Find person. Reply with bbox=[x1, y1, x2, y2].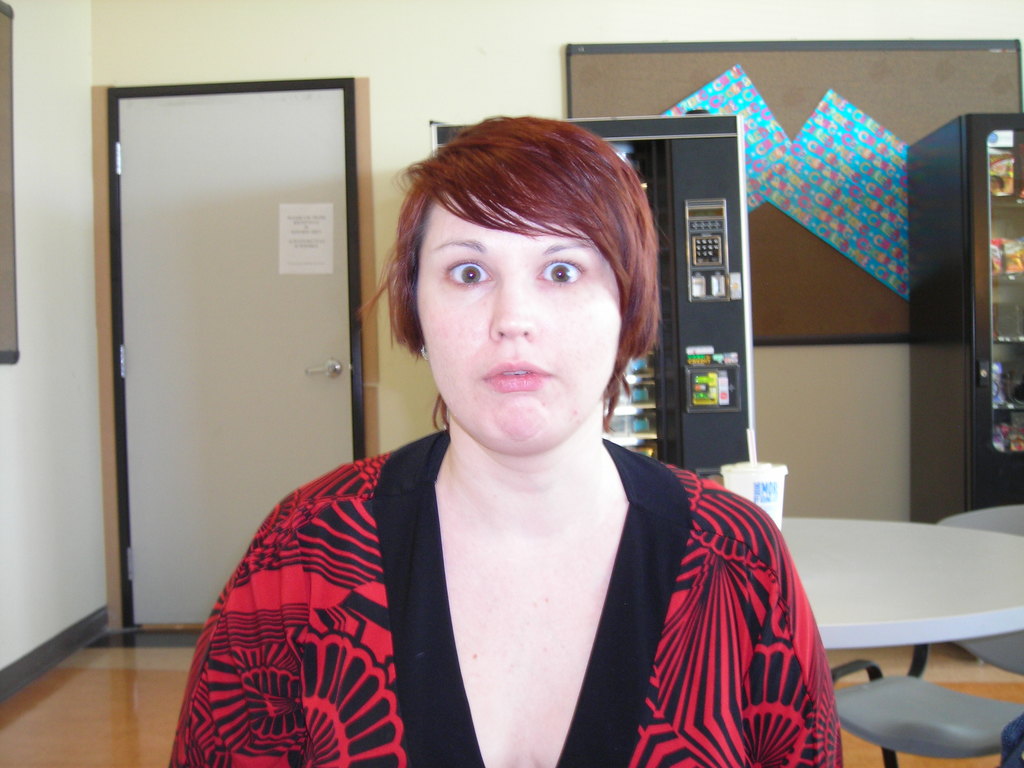
bbox=[166, 116, 842, 767].
